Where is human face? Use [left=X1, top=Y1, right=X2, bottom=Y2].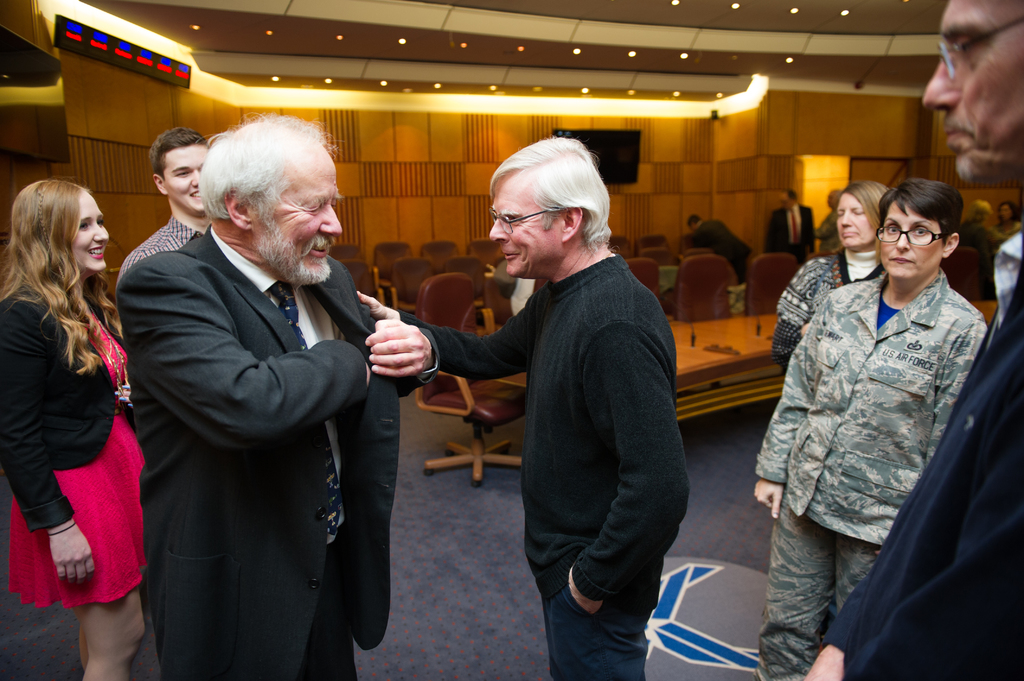
[left=69, top=192, right=110, bottom=268].
